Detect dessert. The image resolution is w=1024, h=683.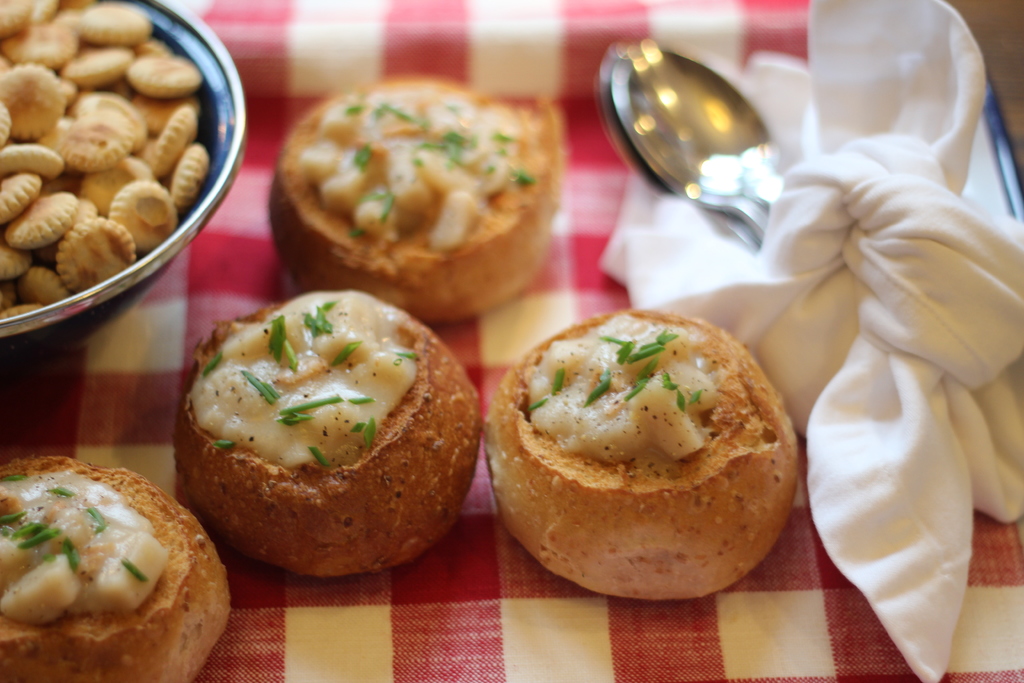
(158, 304, 494, 597).
